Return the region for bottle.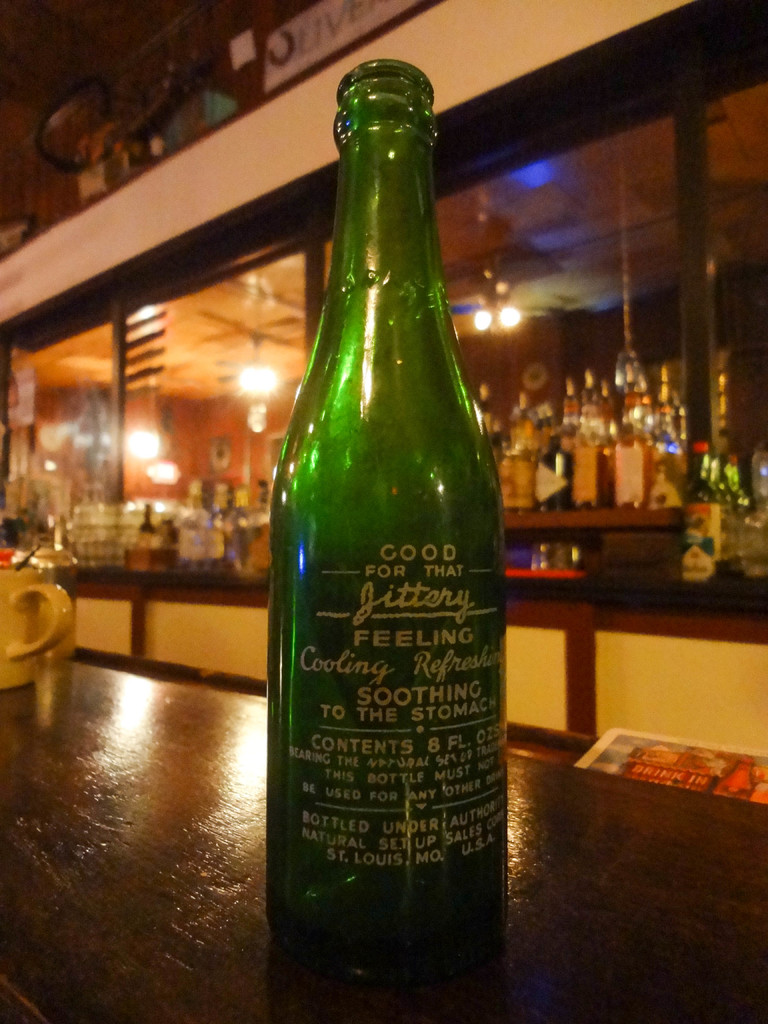
crop(236, 483, 260, 588).
